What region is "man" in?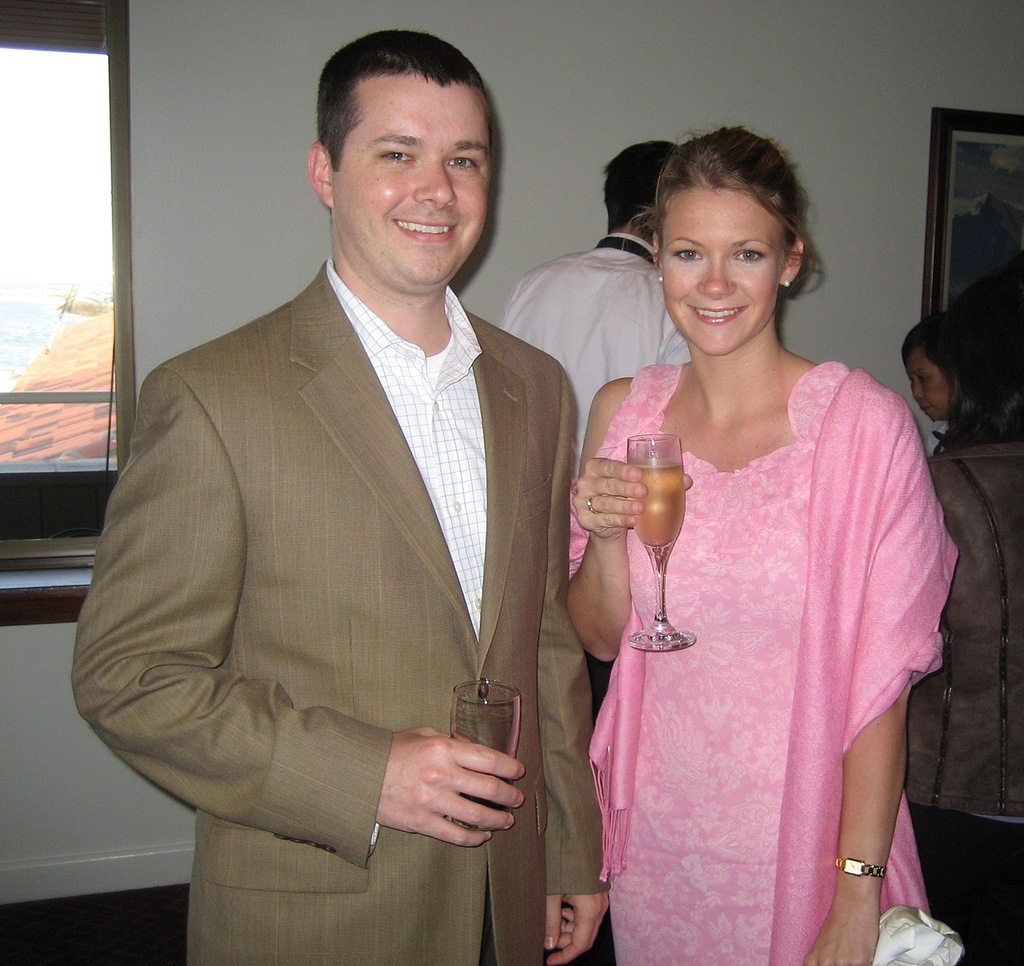
Rect(502, 142, 678, 737).
